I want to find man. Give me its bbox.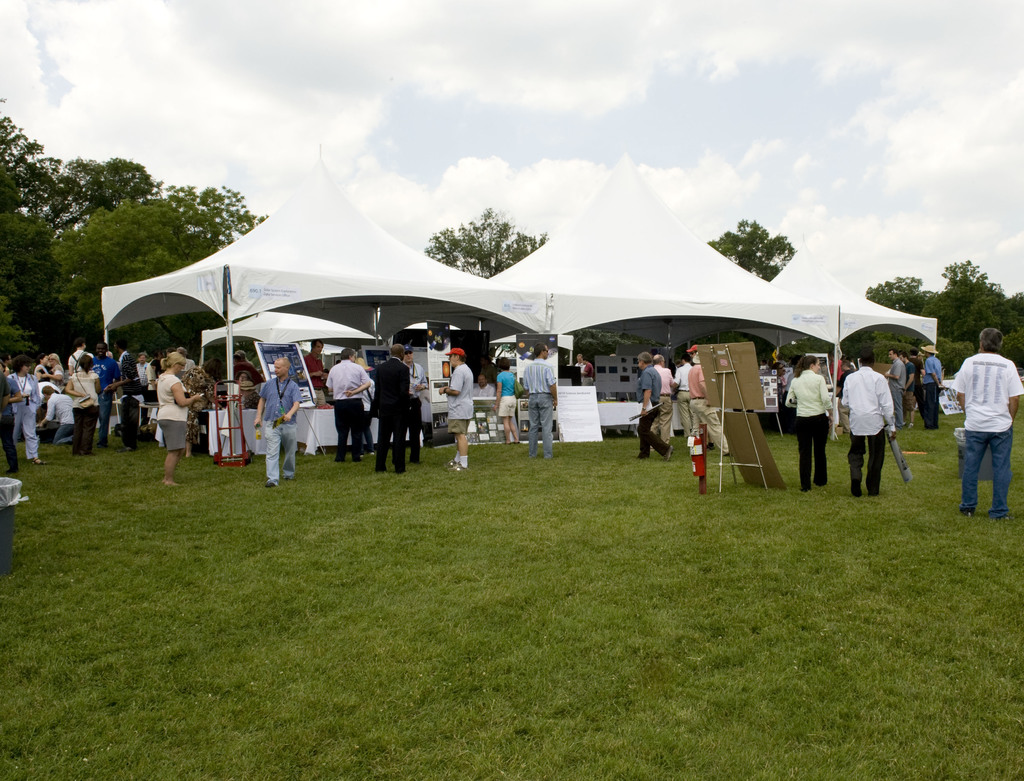
<box>372,343,411,474</box>.
